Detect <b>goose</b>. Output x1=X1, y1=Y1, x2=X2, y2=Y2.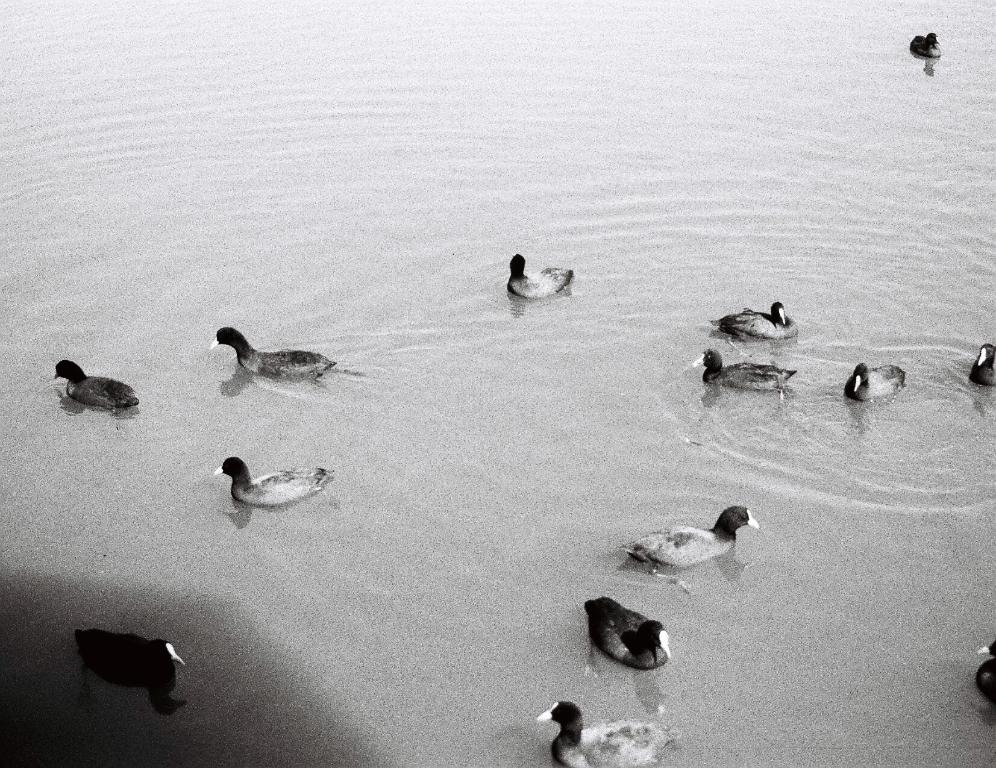
x1=210, y1=316, x2=352, y2=395.
